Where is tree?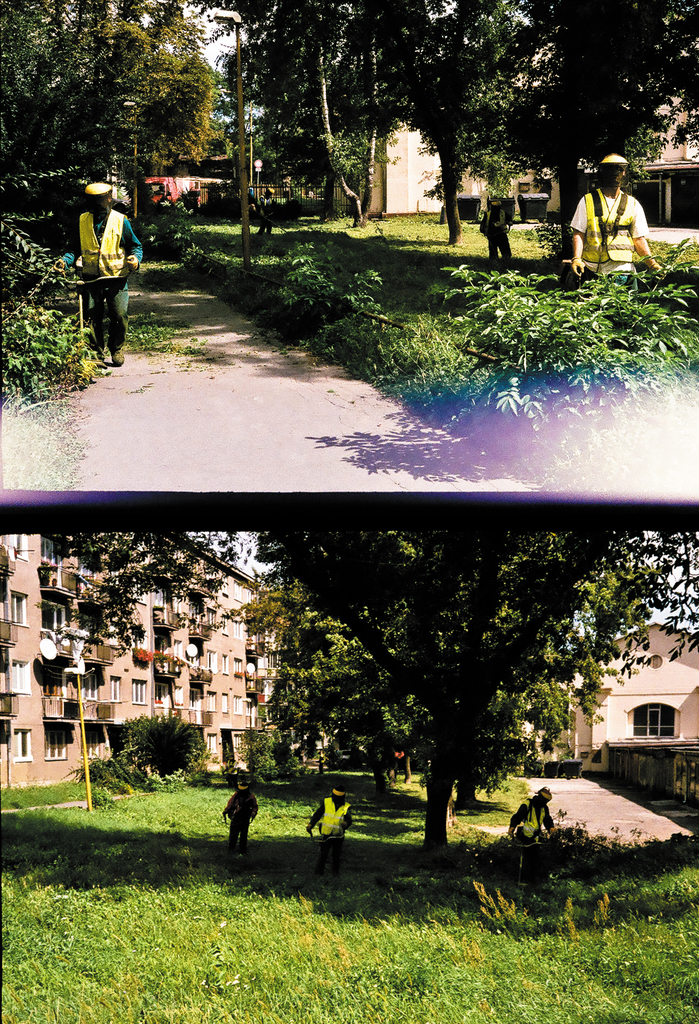
detection(388, 221, 695, 398).
